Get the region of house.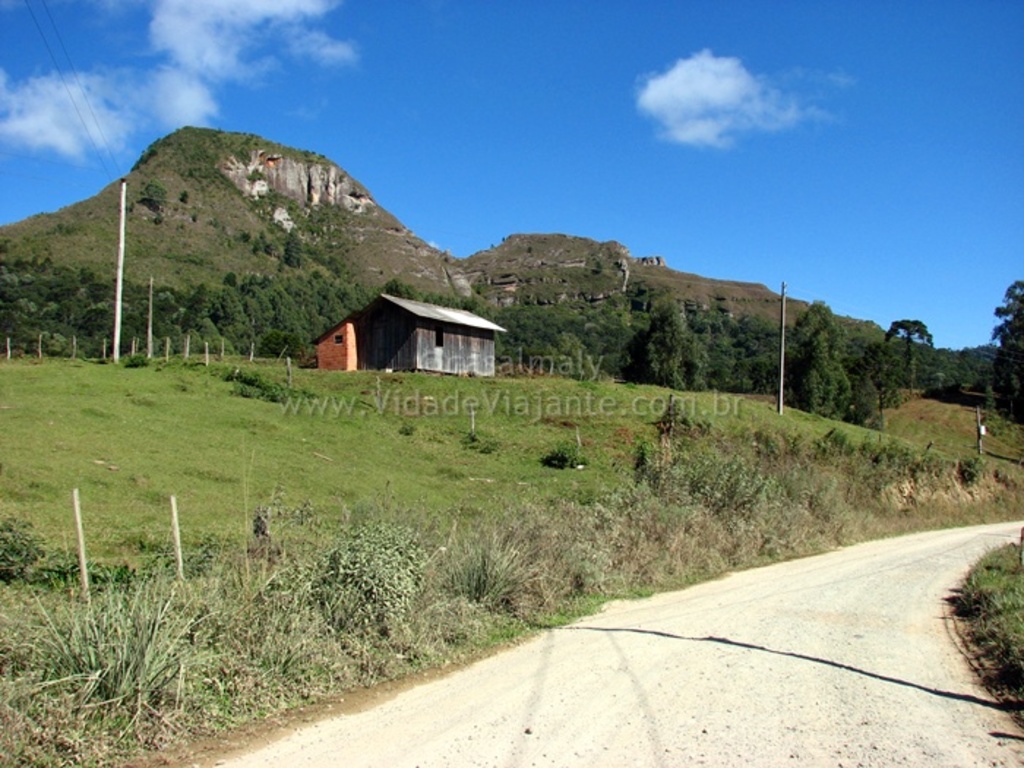
pyautogui.locateOnScreen(293, 291, 511, 379).
